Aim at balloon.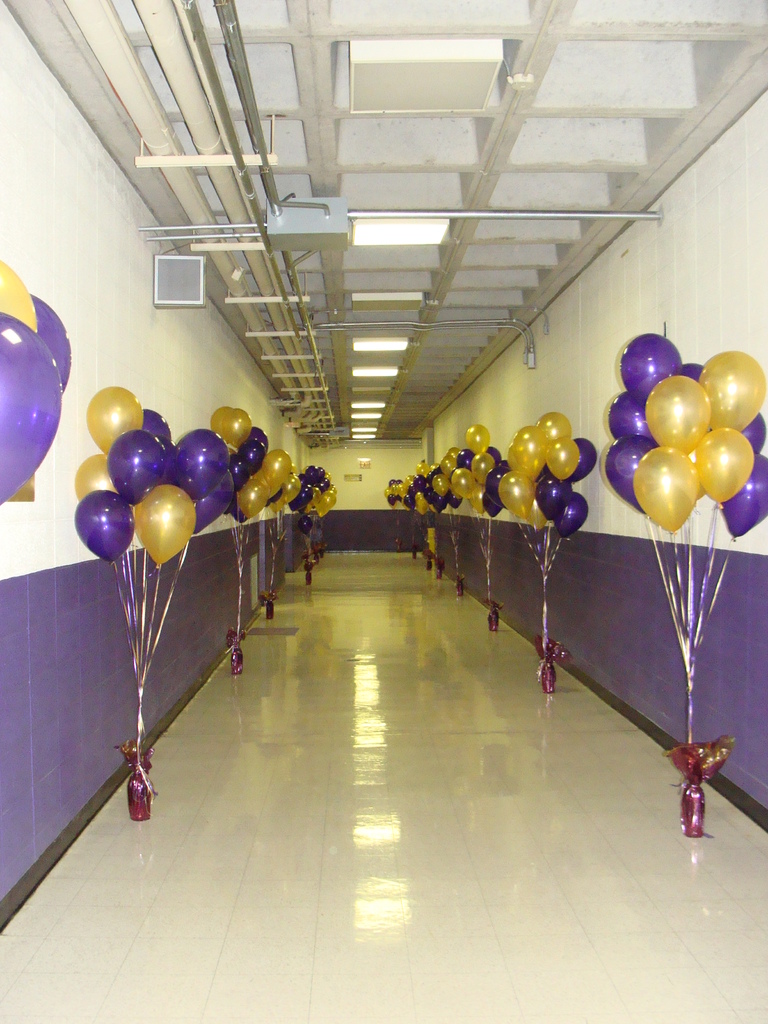
Aimed at {"left": 0, "top": 257, "right": 40, "bottom": 335}.
